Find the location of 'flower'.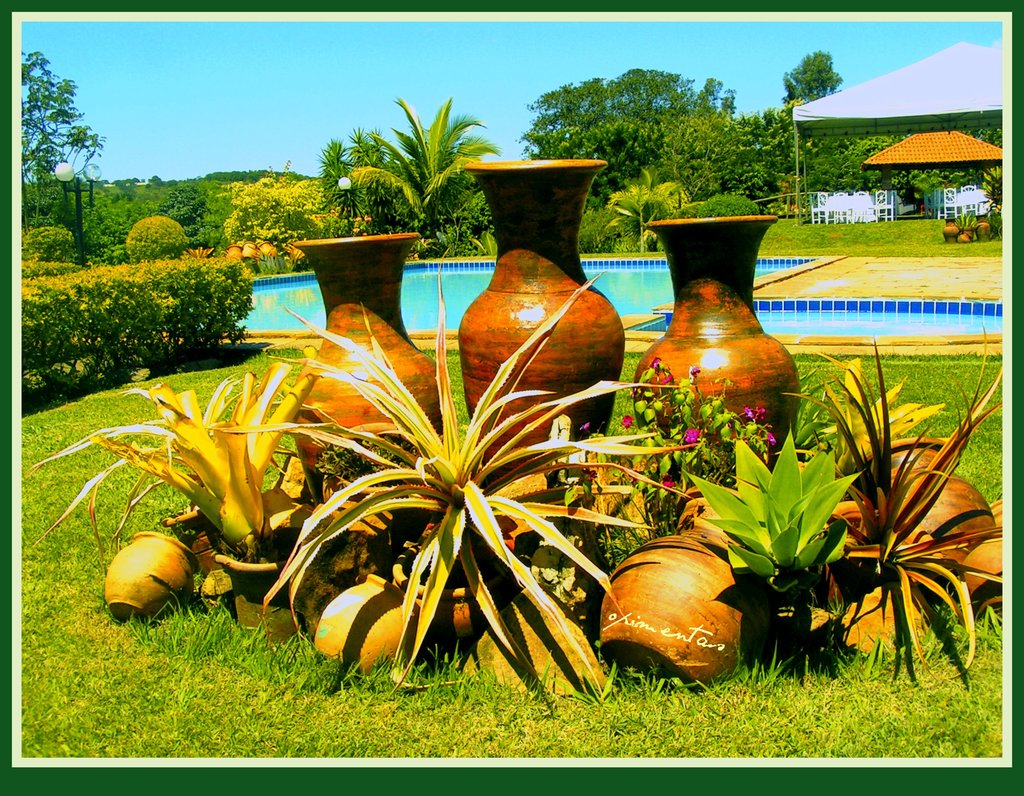
Location: x1=644, y1=357, x2=657, y2=368.
